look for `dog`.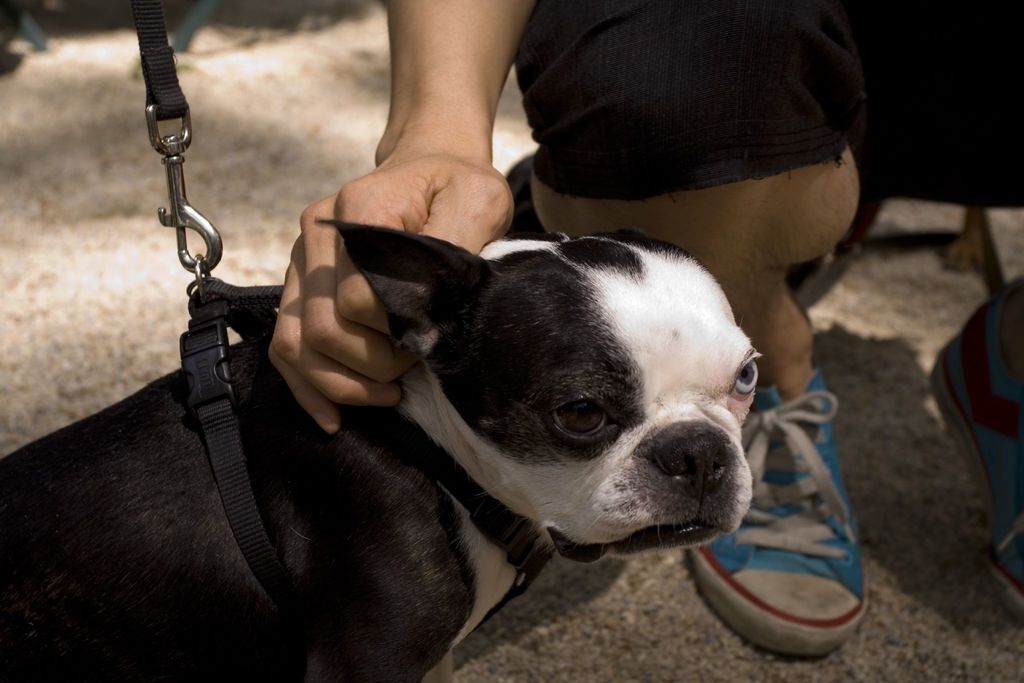
Found: Rect(0, 218, 764, 682).
